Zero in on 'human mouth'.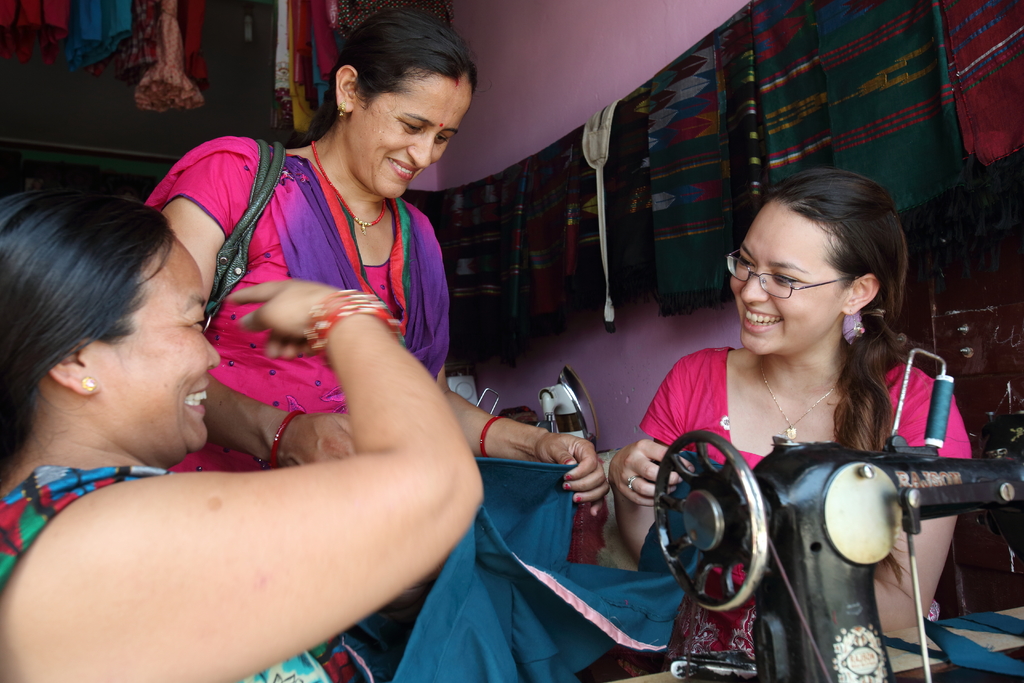
Zeroed in: locate(185, 378, 211, 421).
